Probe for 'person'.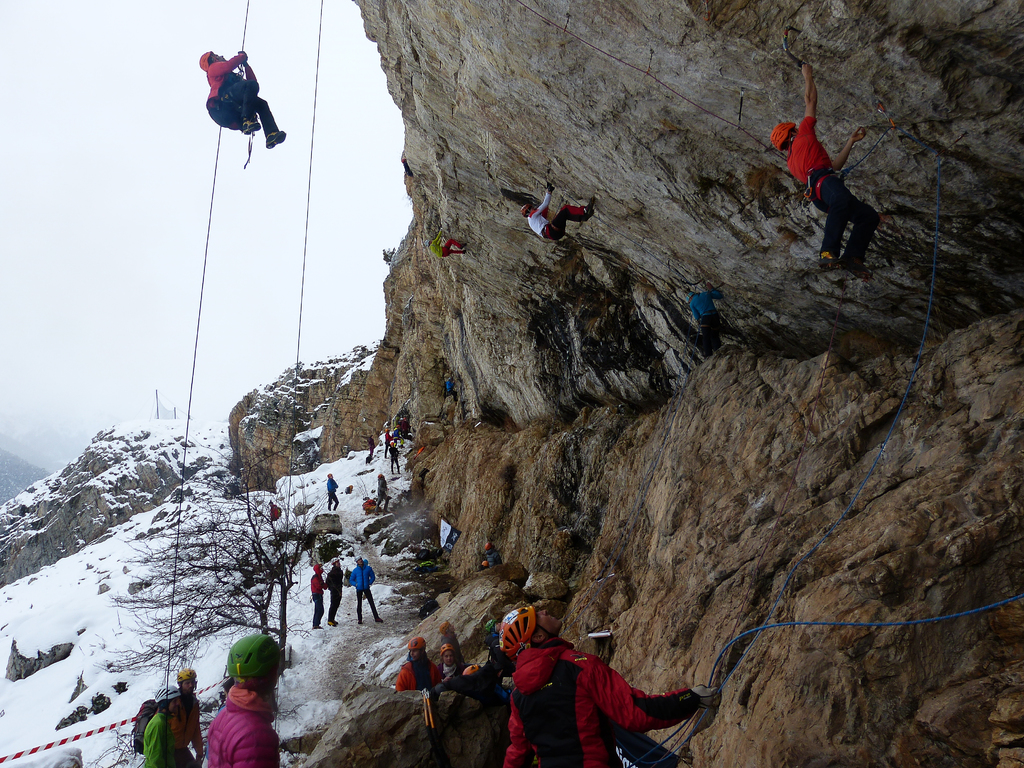
Probe result: detection(435, 621, 465, 665).
